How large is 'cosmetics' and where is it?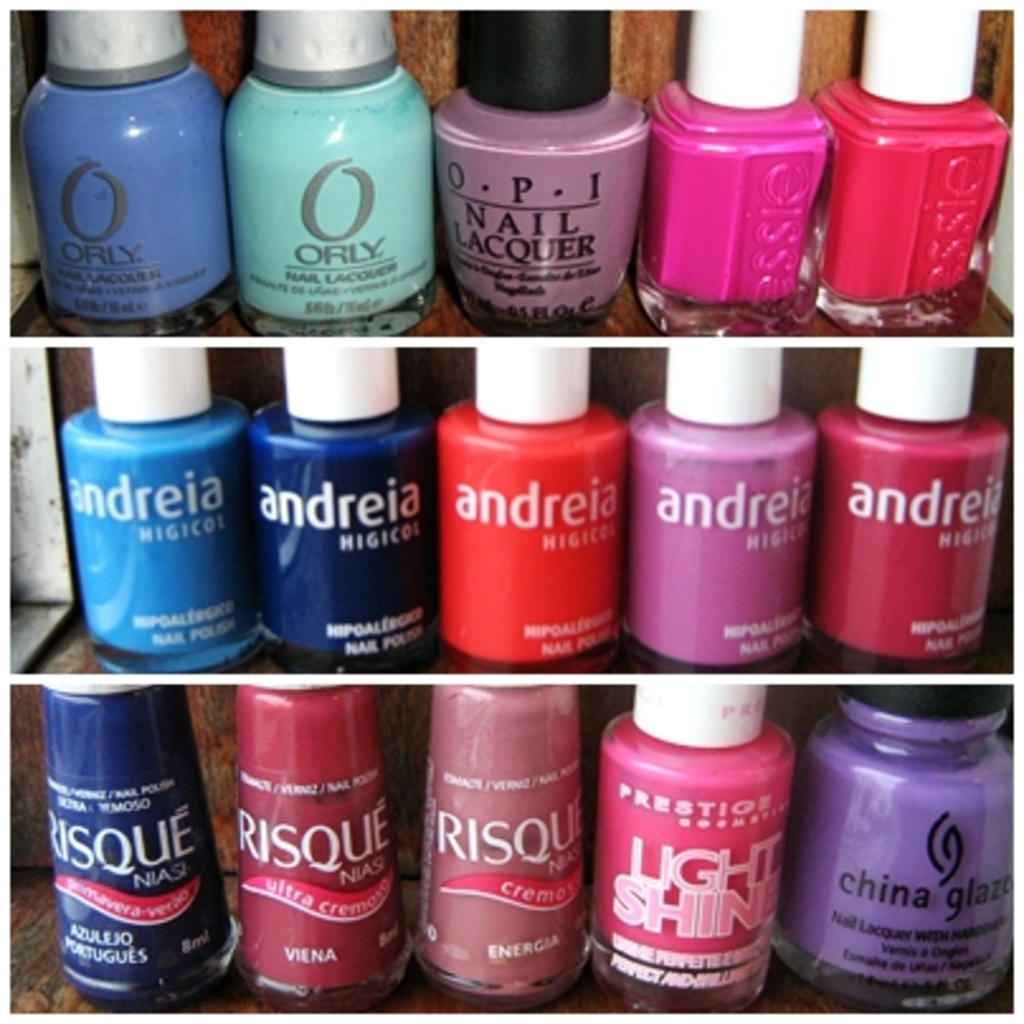
Bounding box: region(639, 0, 836, 330).
